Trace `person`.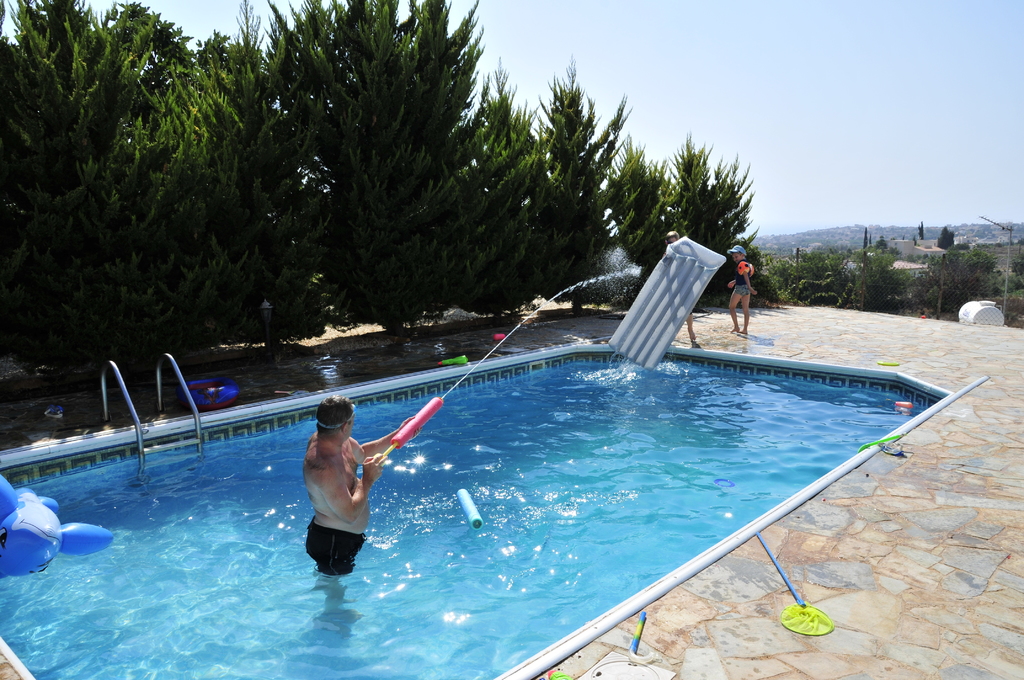
Traced to region(726, 244, 758, 332).
